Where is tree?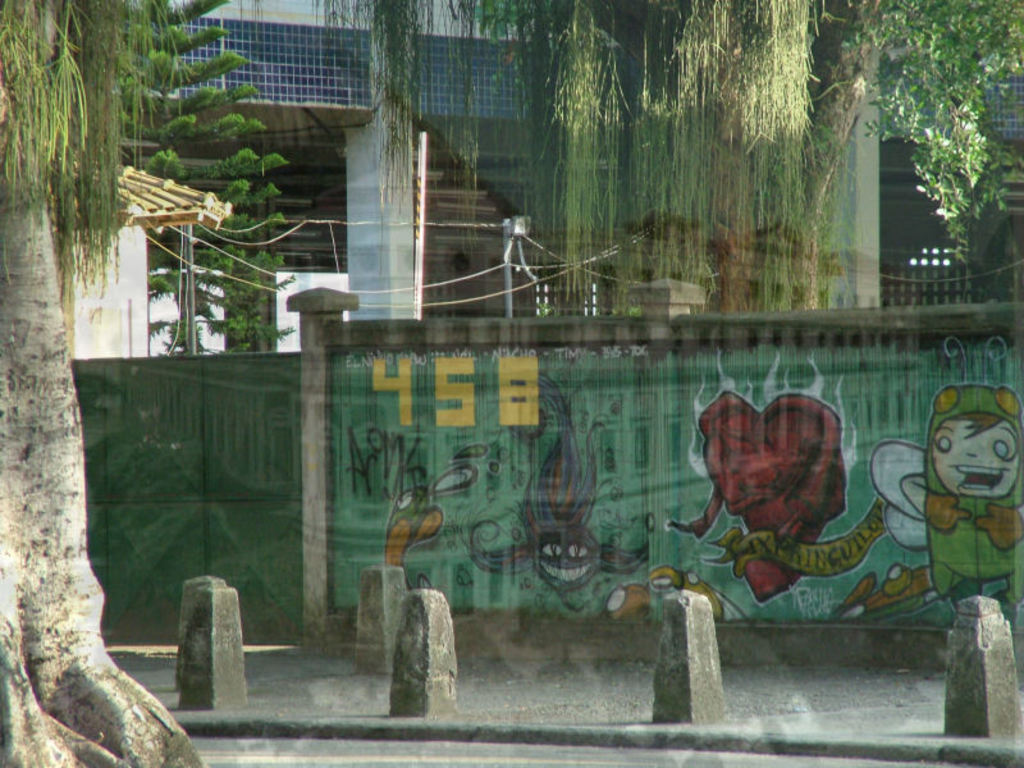
0 0 205 767.
